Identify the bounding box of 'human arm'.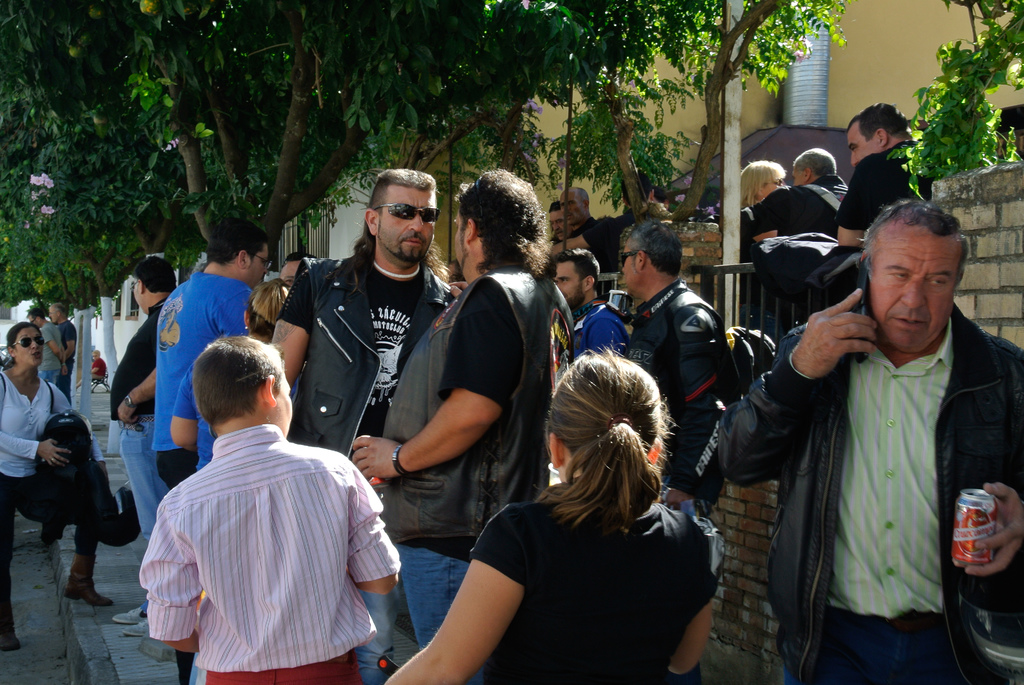
0 375 69 468.
